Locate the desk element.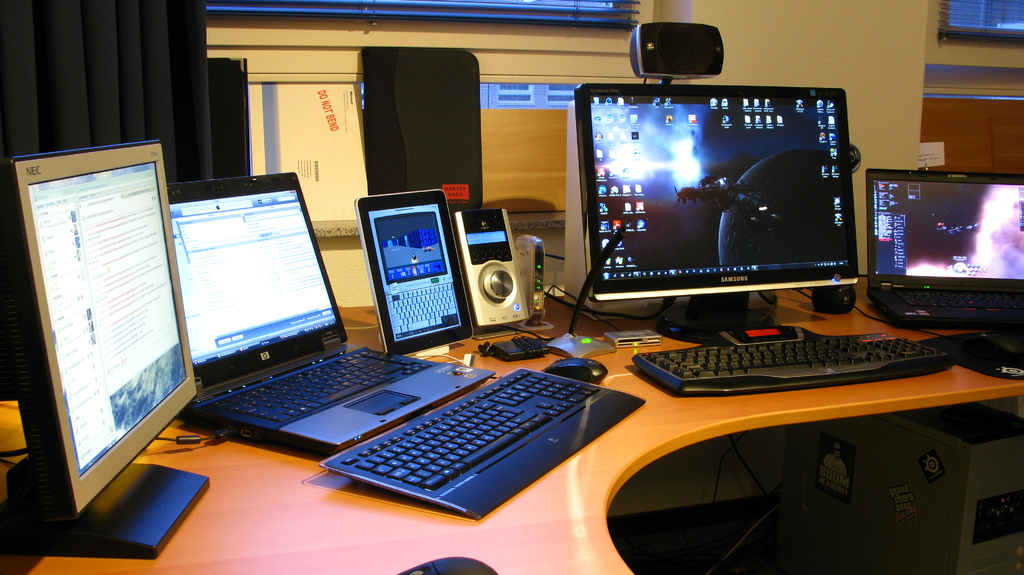
Element bbox: bbox=(1, 268, 1023, 574).
